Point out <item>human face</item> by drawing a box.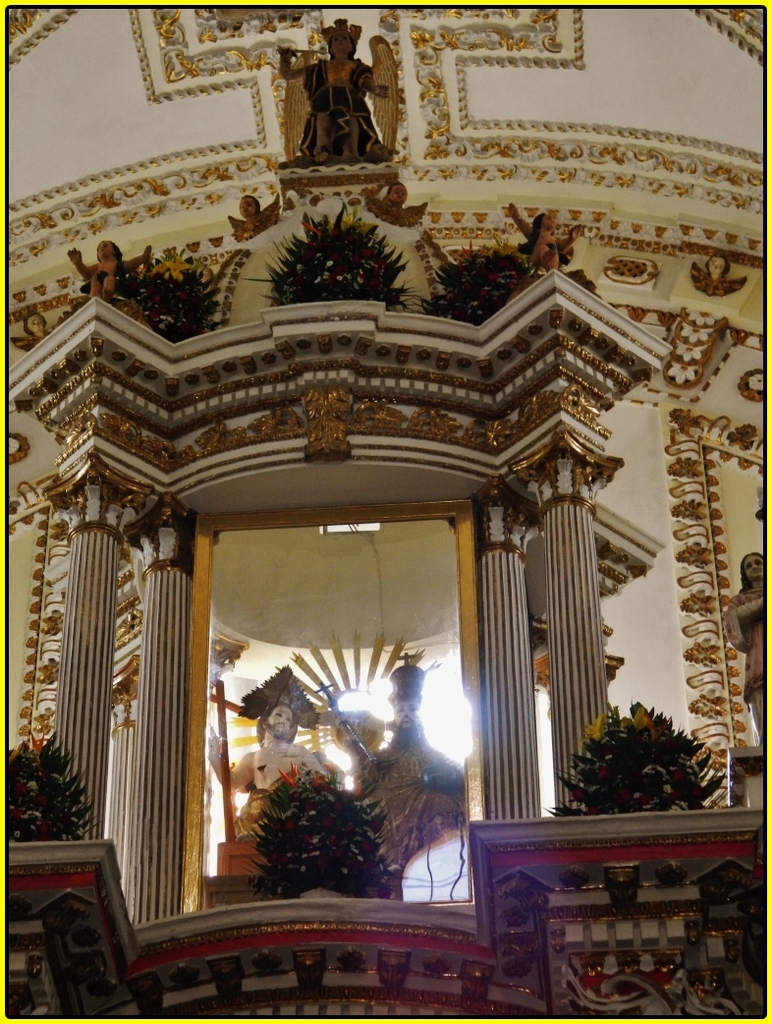
bbox=[392, 701, 417, 727].
